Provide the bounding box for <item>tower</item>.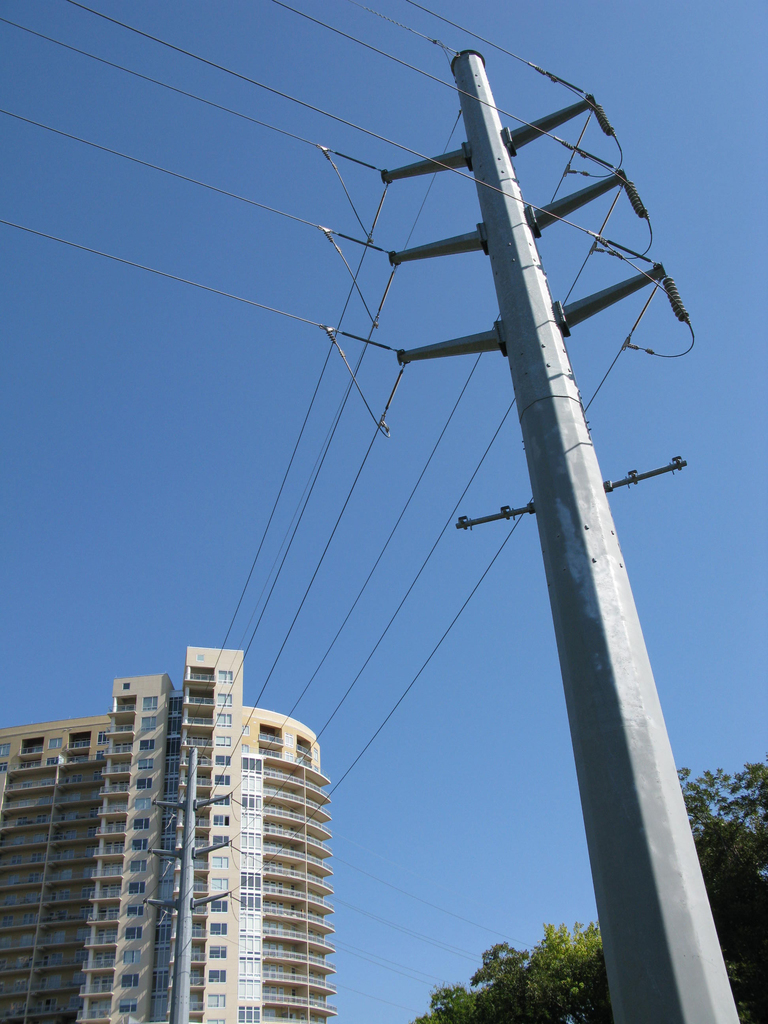
bbox=(0, 646, 336, 1023).
